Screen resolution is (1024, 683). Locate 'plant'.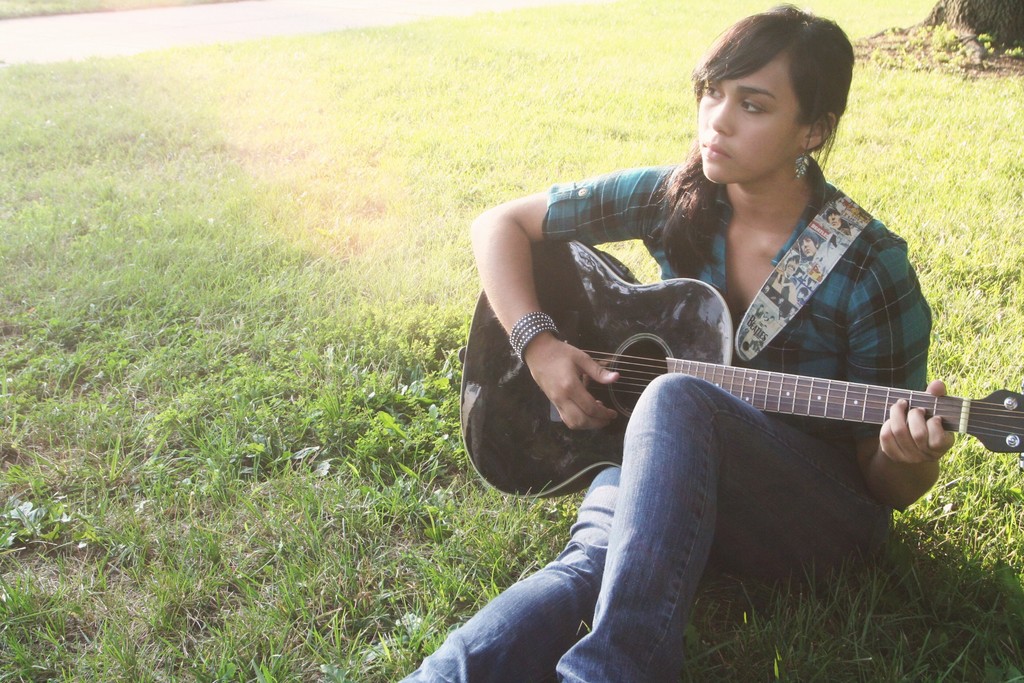
locate(5, 4, 1023, 682).
